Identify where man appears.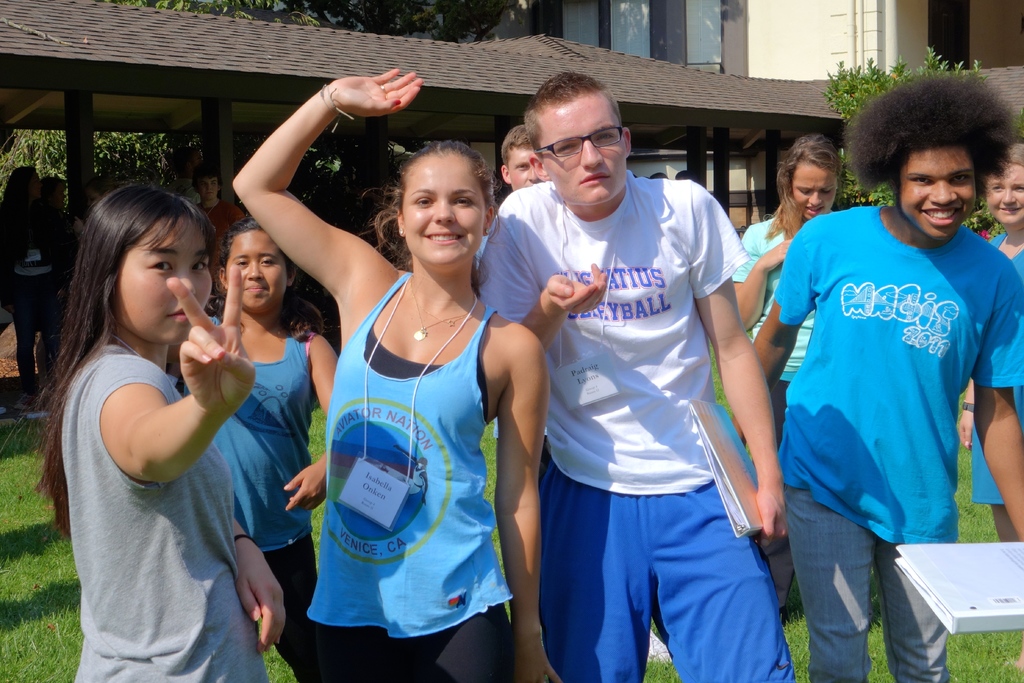
Appears at locate(509, 63, 782, 682).
